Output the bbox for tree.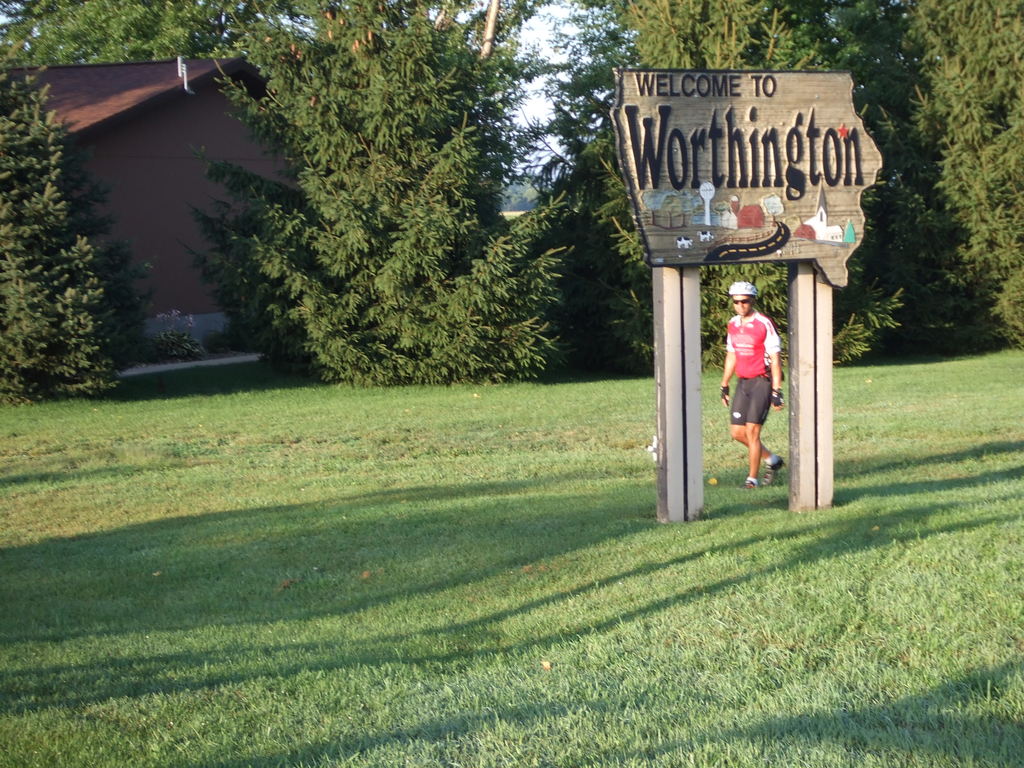
x1=488, y1=0, x2=559, y2=188.
